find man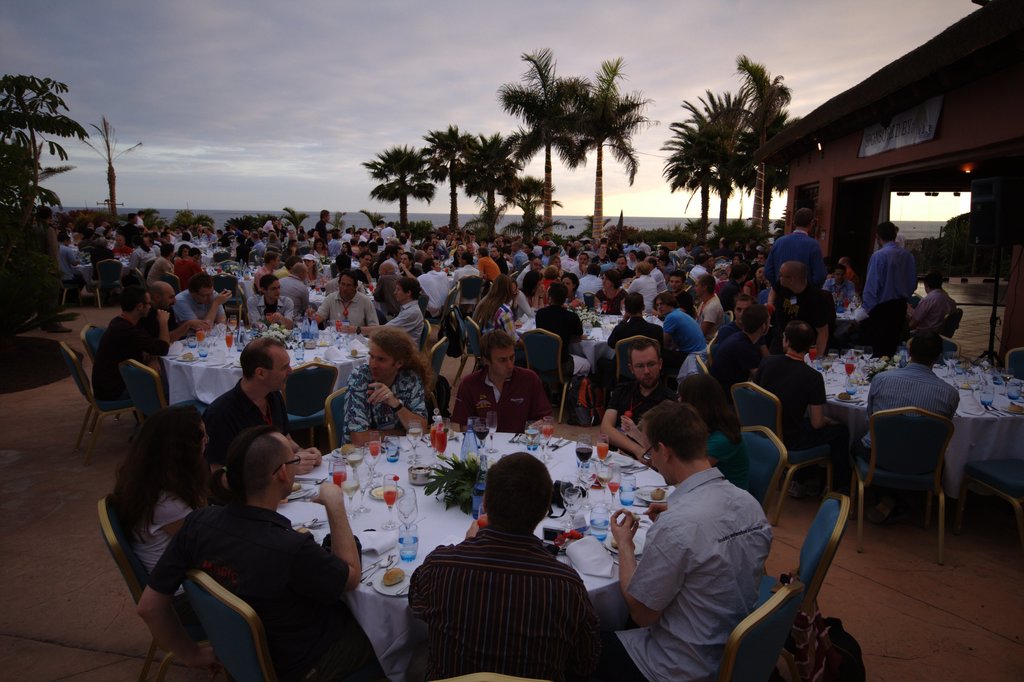
l=146, t=277, r=216, b=343
